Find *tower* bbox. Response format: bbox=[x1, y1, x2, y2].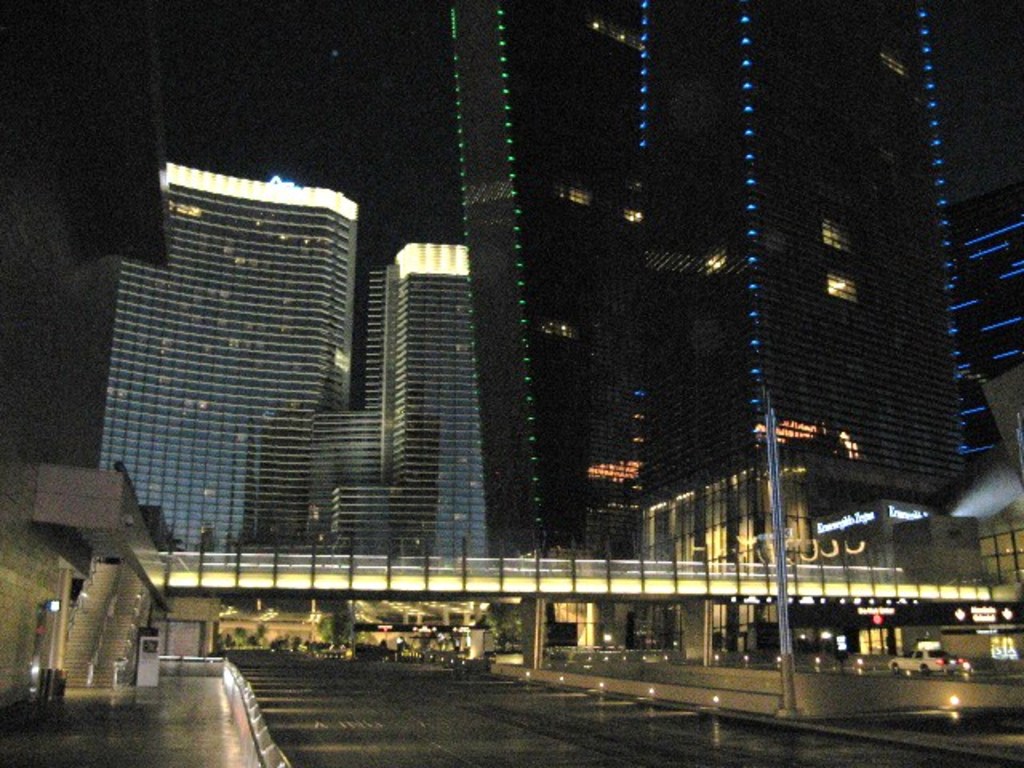
bbox=[448, 0, 1022, 670].
